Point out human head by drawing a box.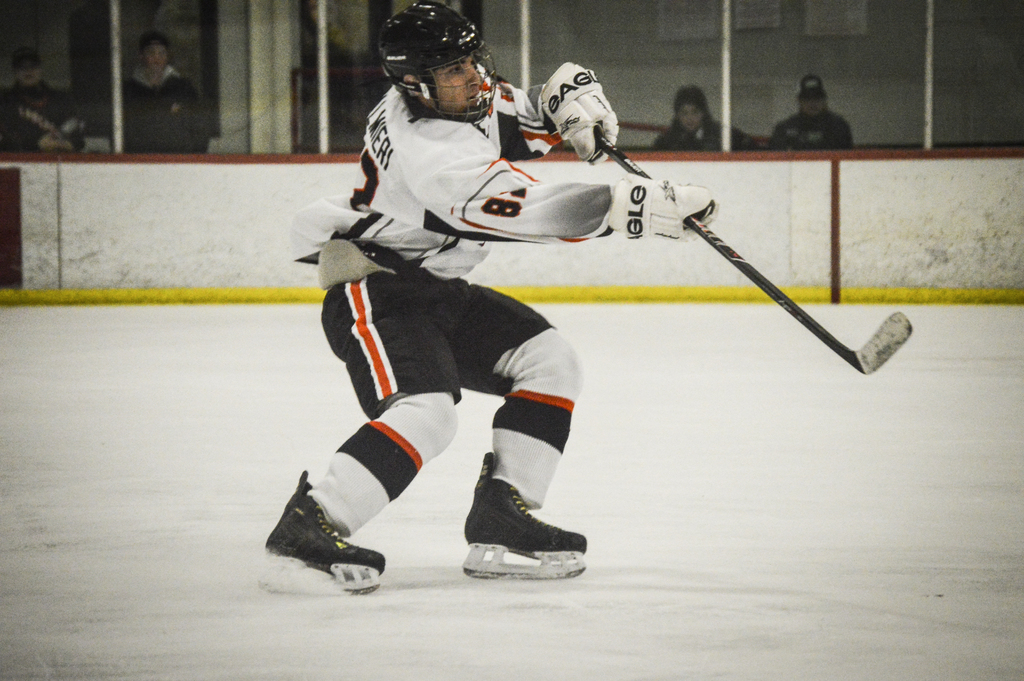
box(799, 78, 823, 115).
